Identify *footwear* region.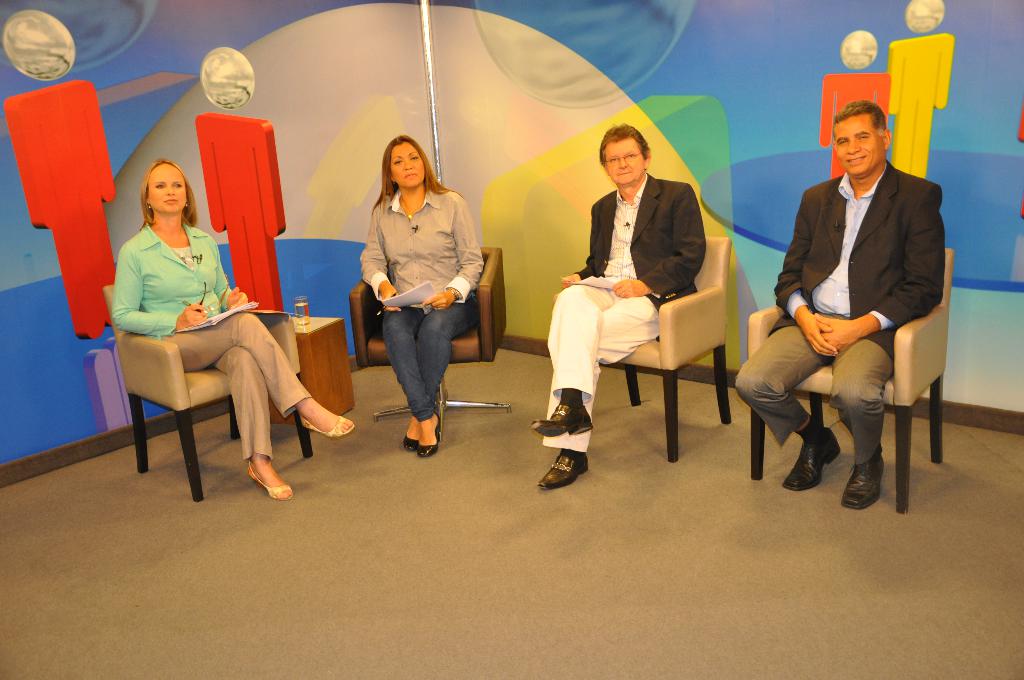
Region: bbox=(414, 412, 439, 457).
